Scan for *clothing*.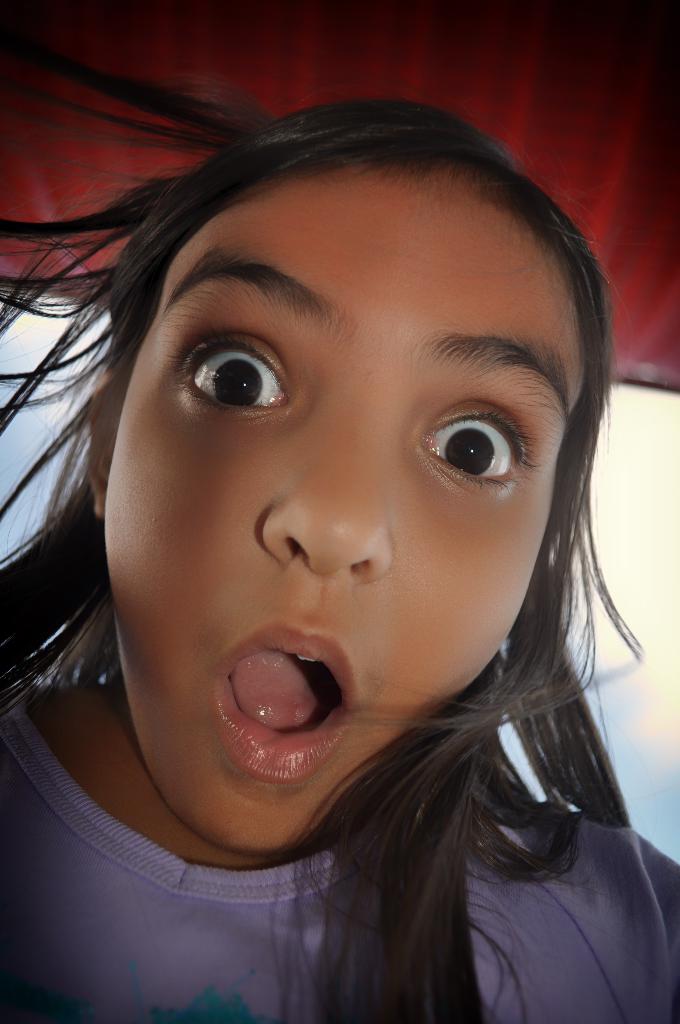
Scan result: [x1=0, y1=731, x2=588, y2=1003].
